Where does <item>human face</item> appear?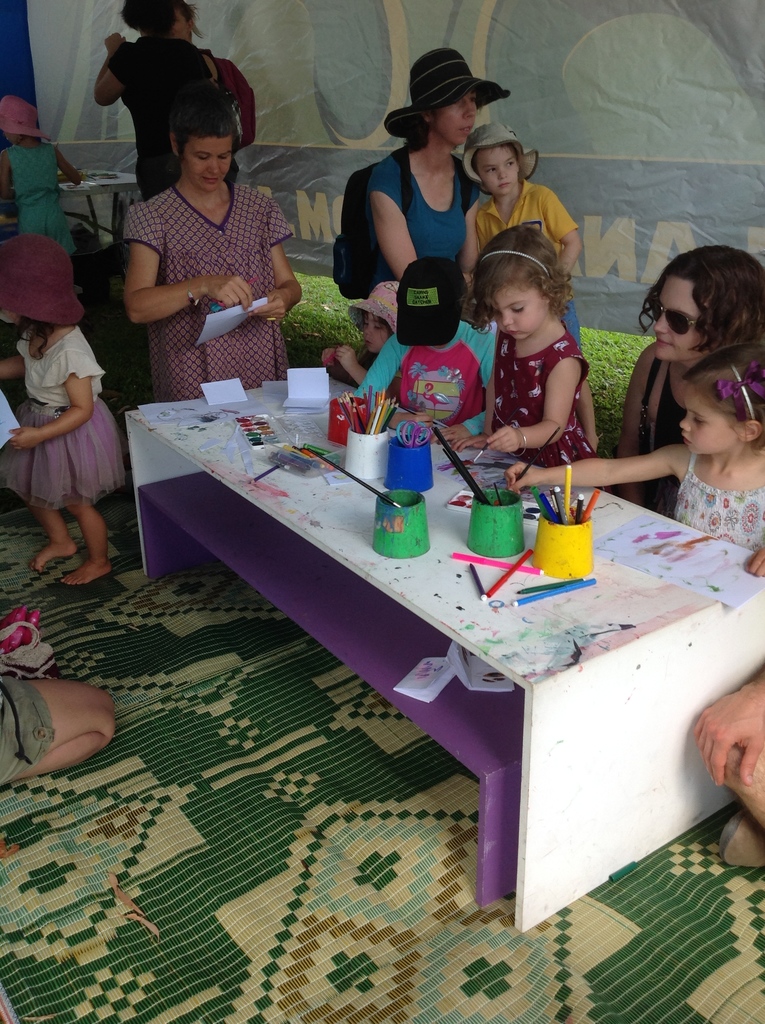
Appears at x1=431 y1=97 x2=478 y2=148.
